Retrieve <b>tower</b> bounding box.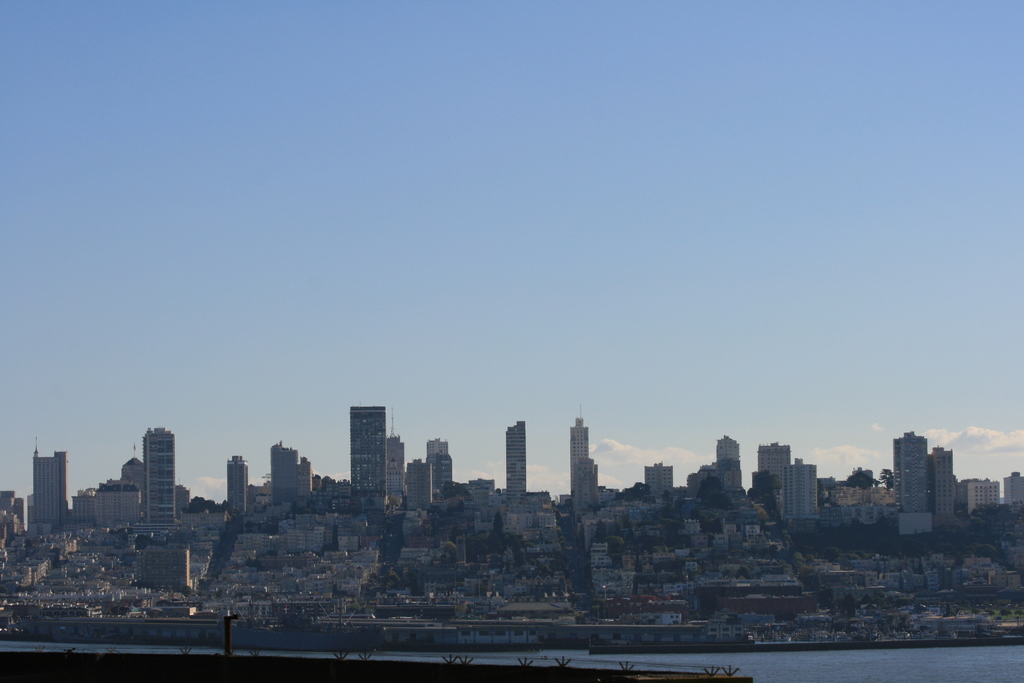
Bounding box: region(706, 434, 744, 498).
